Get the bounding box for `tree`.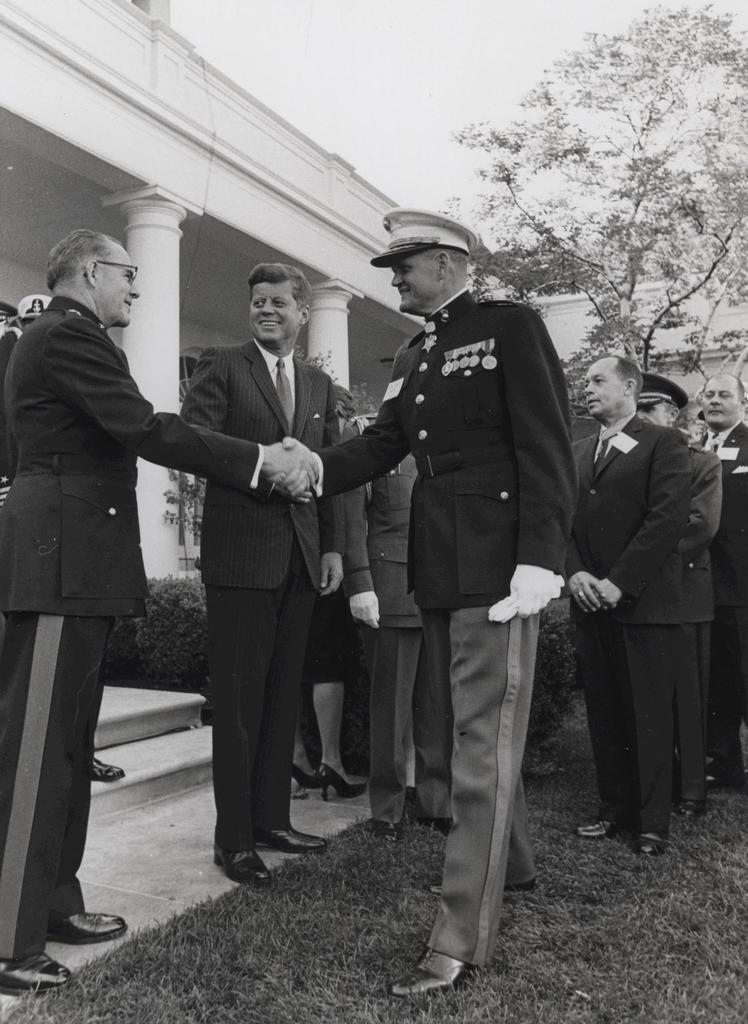
(471,238,605,298).
